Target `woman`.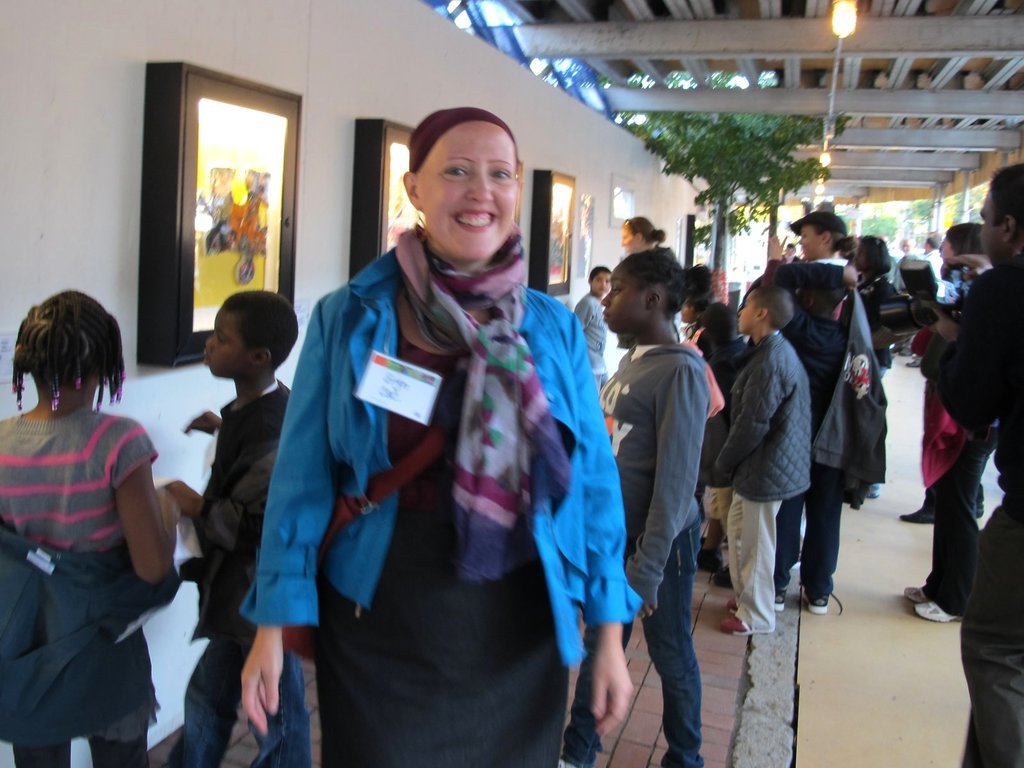
Target region: {"left": 605, "top": 250, "right": 713, "bottom": 748}.
